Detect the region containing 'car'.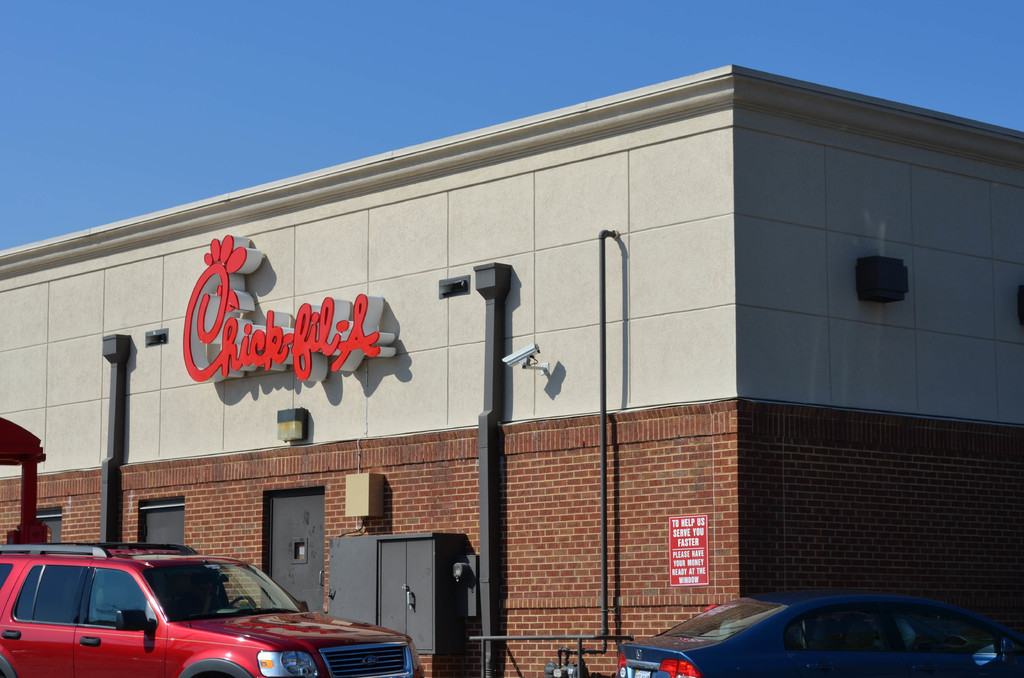
620:591:1023:677.
